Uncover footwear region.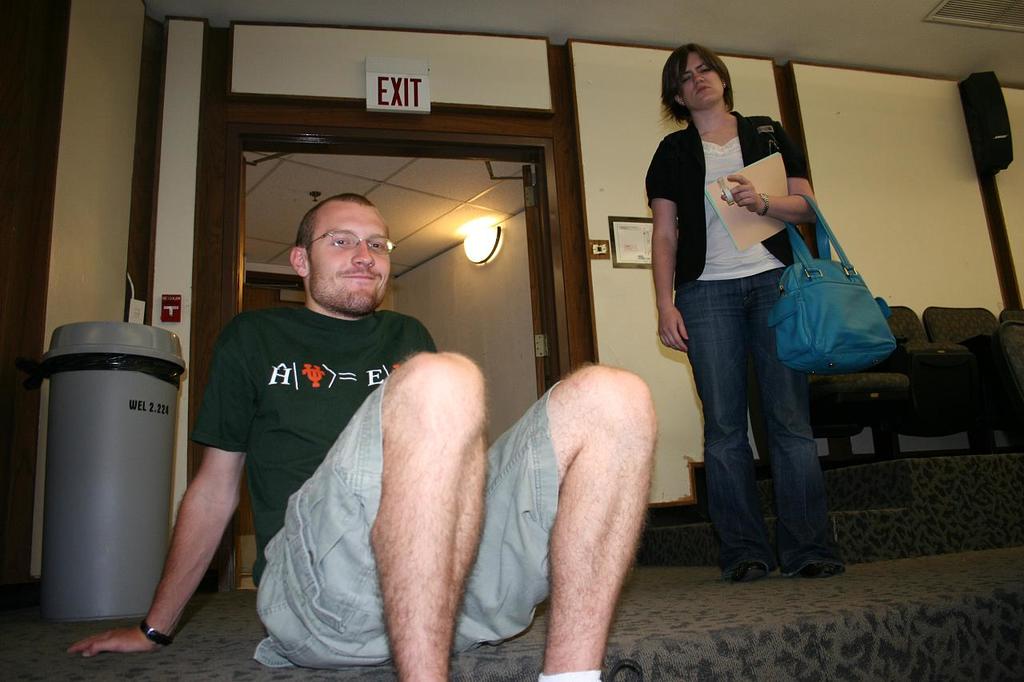
Uncovered: select_region(794, 557, 850, 579).
